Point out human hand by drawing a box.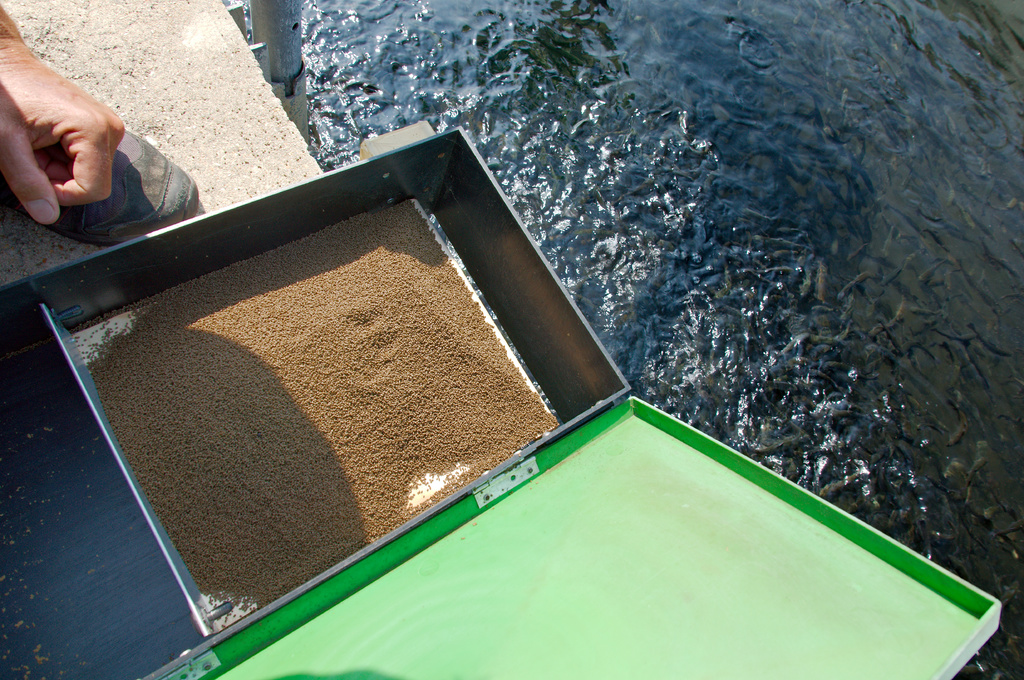
rect(0, 41, 124, 228).
